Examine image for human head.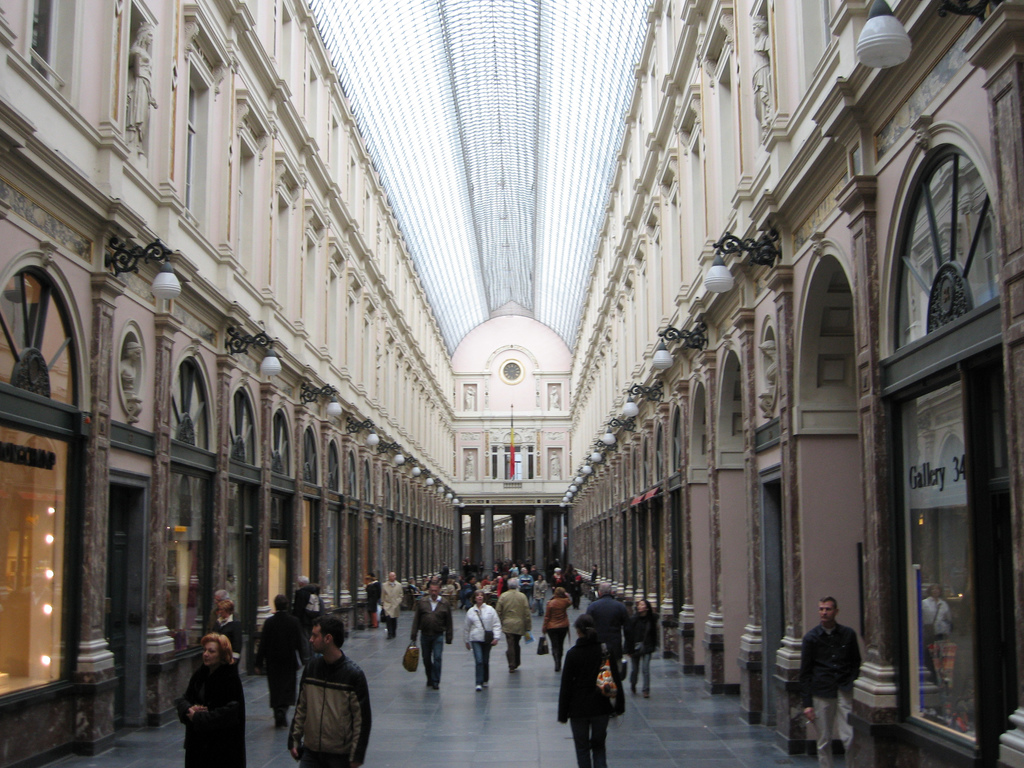
Examination result: Rect(598, 582, 612, 596).
